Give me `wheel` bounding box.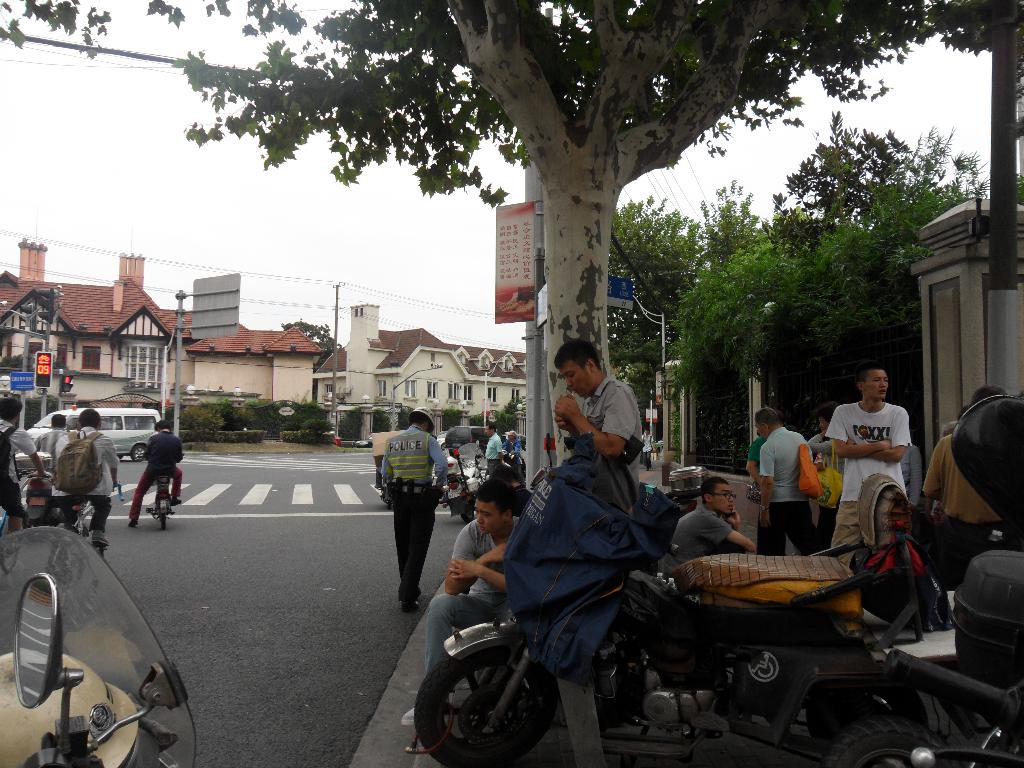
BBox(43, 527, 81, 589).
